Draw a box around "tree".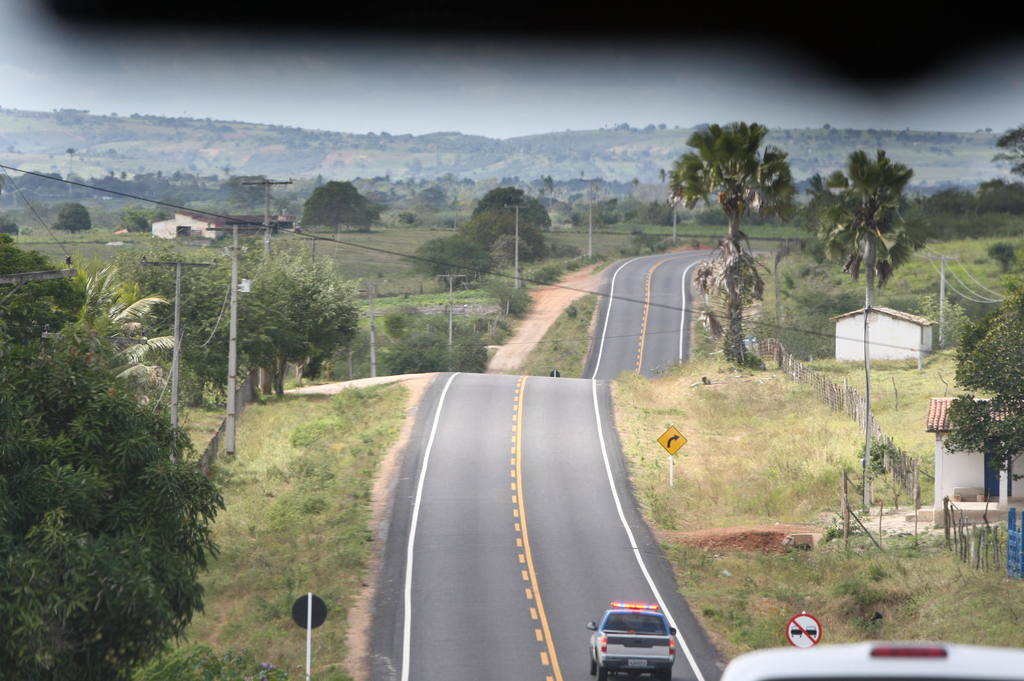
locate(822, 132, 931, 306).
